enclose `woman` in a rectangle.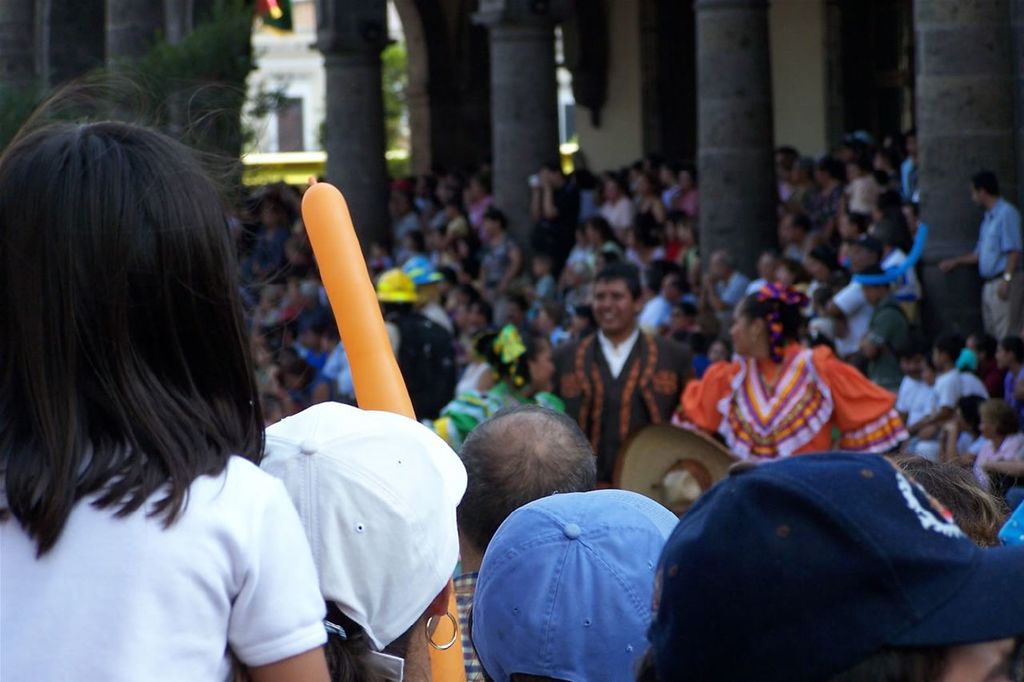
box=[670, 277, 910, 474].
